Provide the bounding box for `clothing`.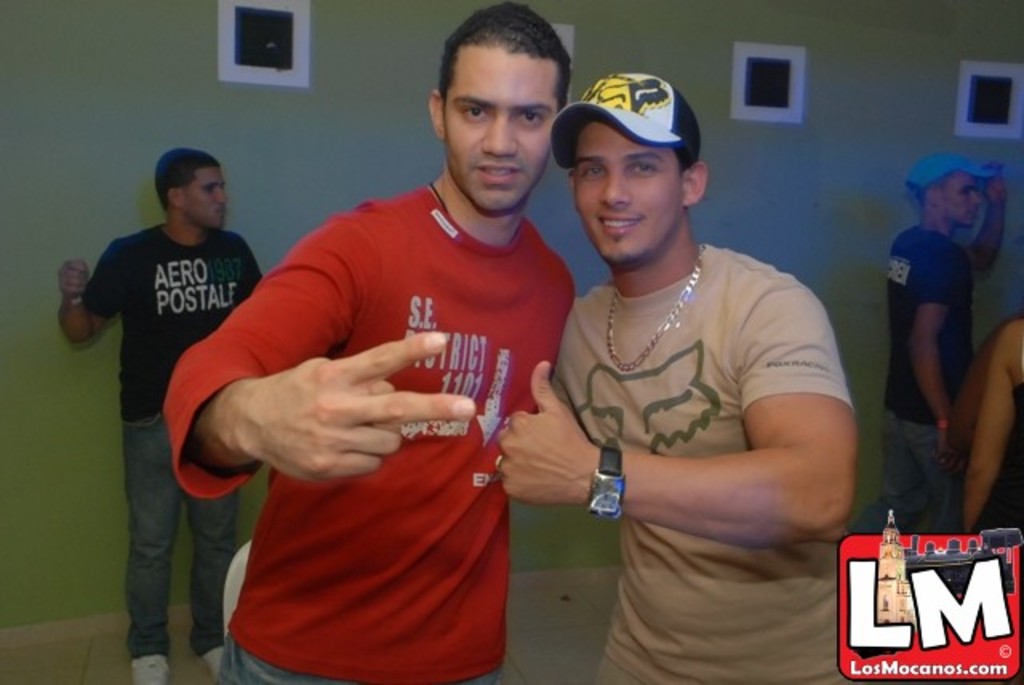
x1=160, y1=176, x2=614, y2=683.
